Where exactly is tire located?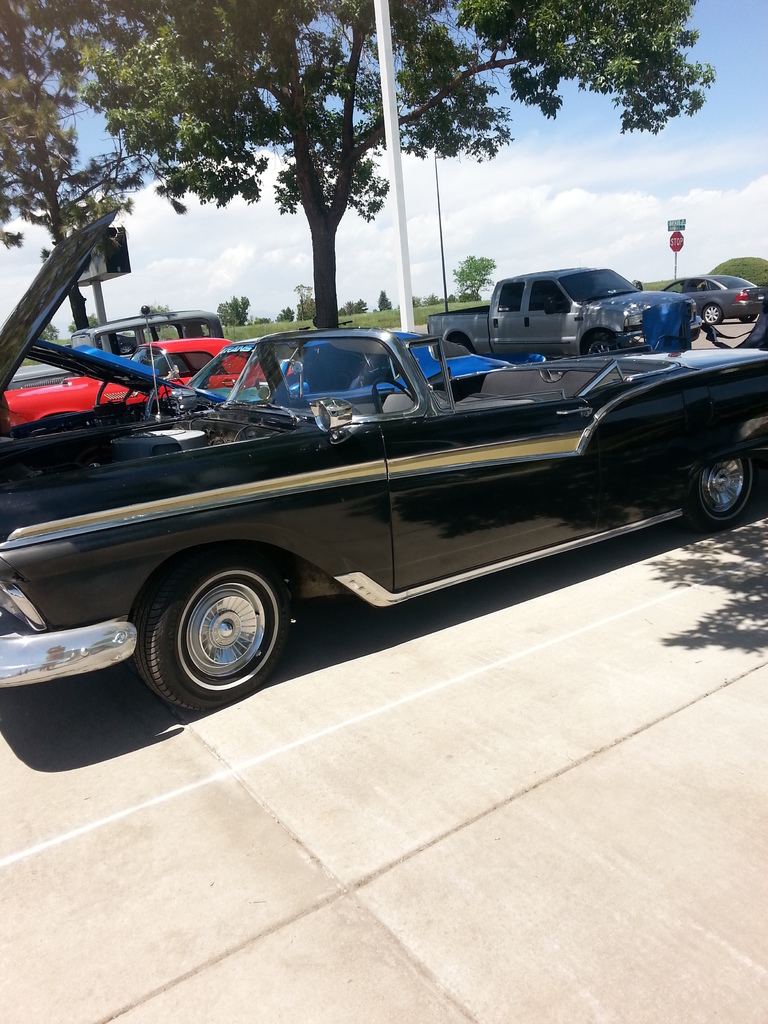
Its bounding box is select_region(120, 342, 135, 357).
